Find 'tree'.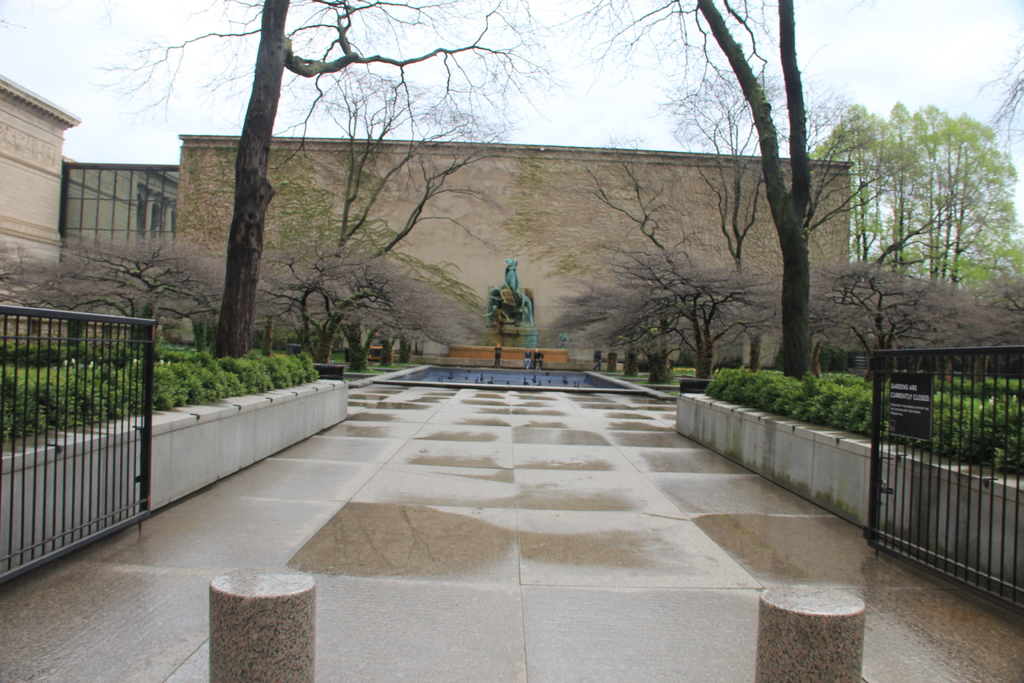
371/264/499/372.
